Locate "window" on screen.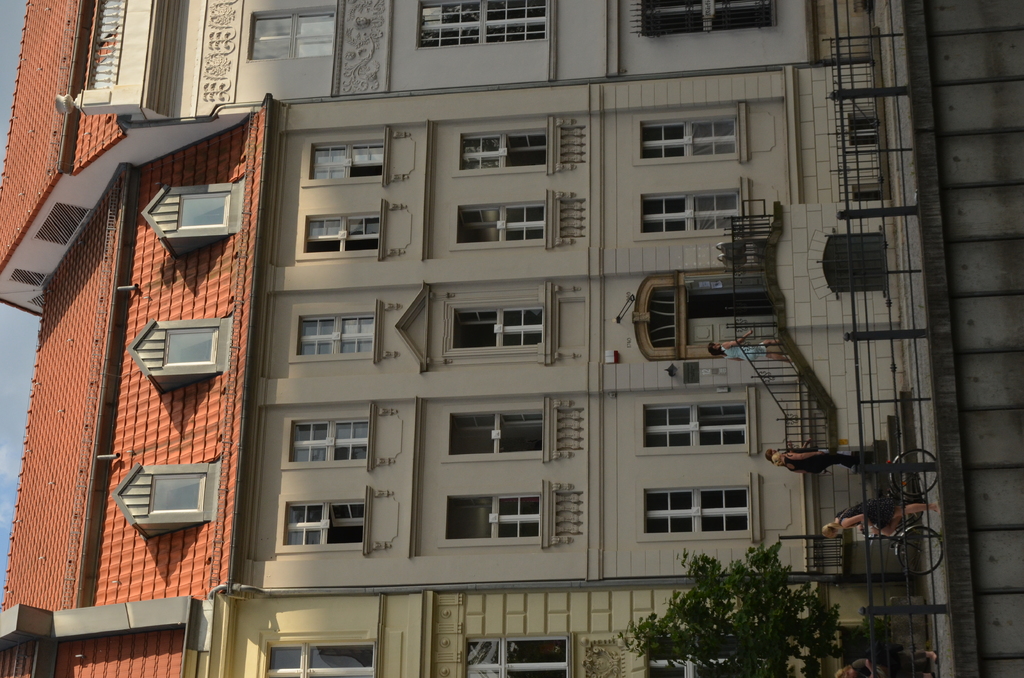
On screen at bbox=(456, 197, 545, 244).
